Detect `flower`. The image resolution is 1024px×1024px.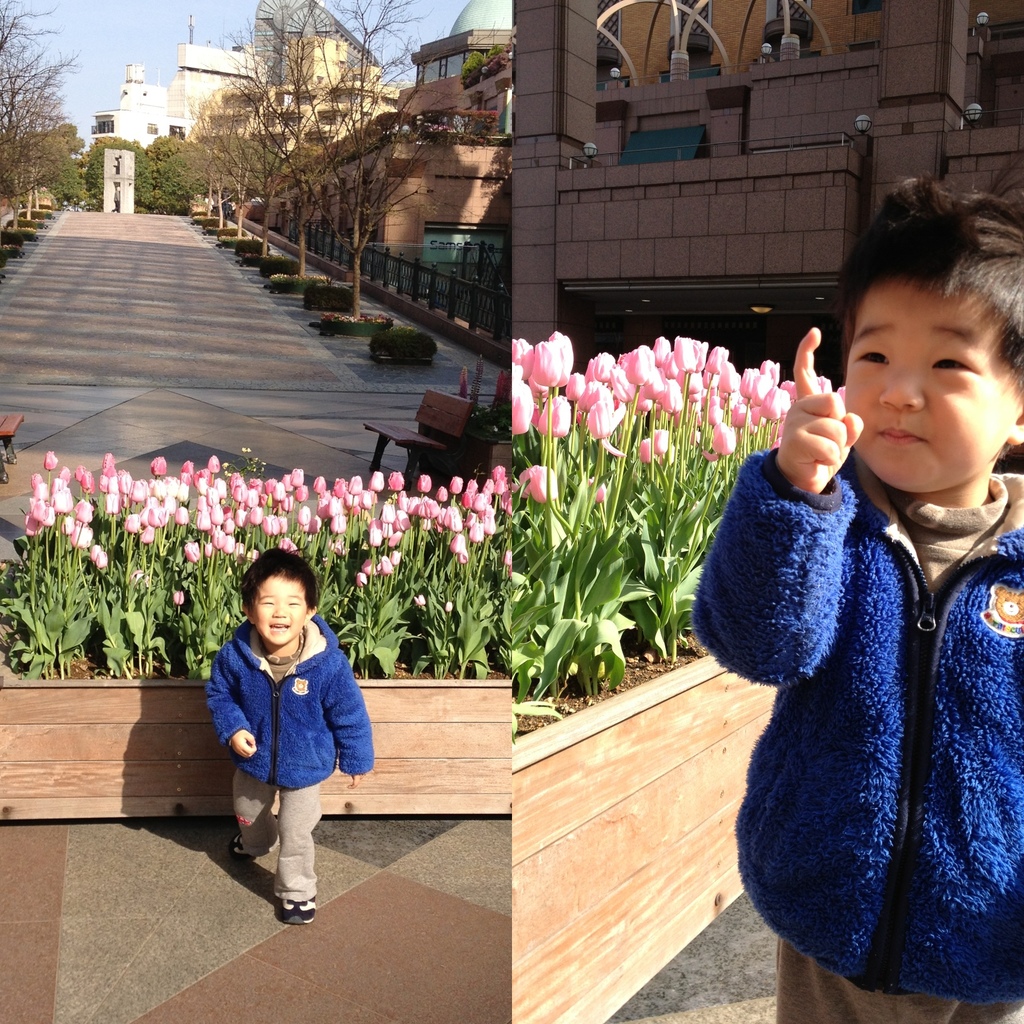
(356,569,366,588).
